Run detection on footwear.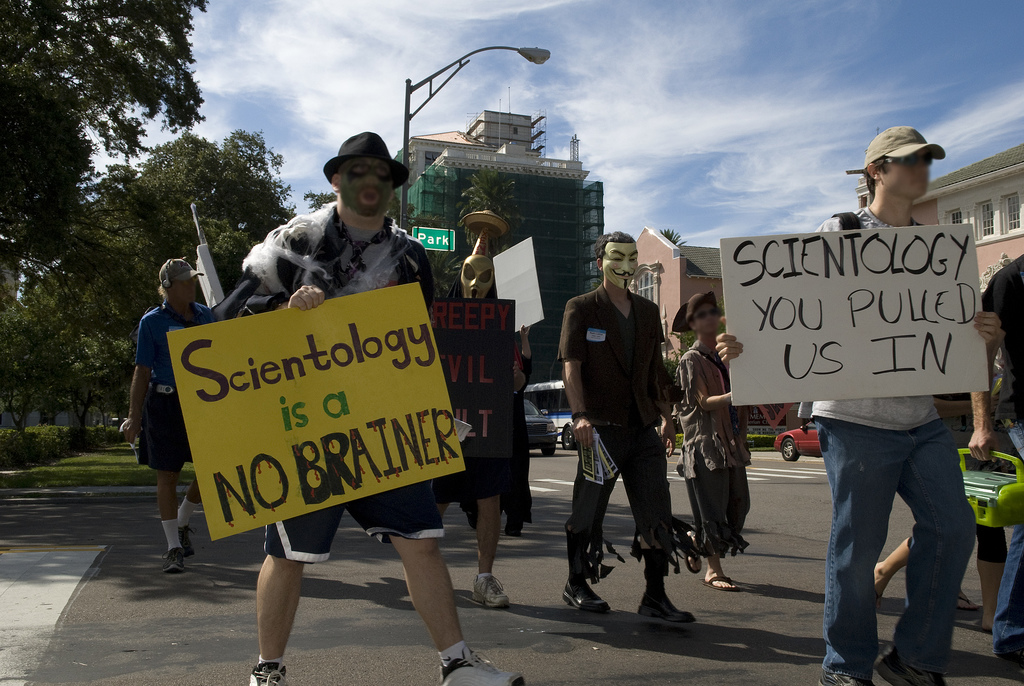
Result: bbox=[179, 526, 197, 557].
